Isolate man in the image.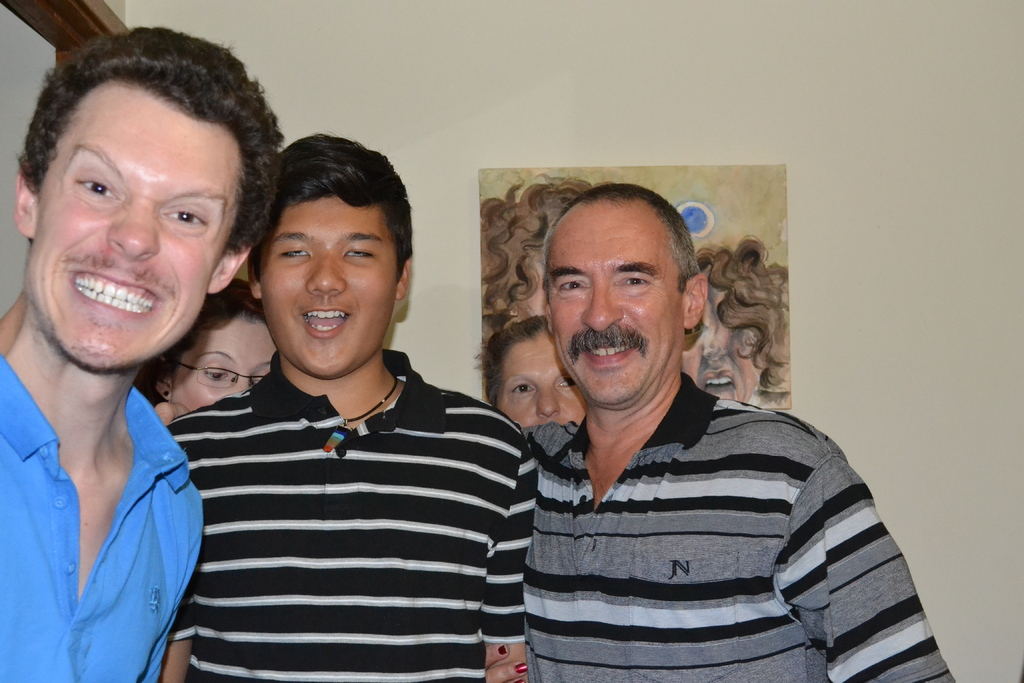
Isolated region: 468, 186, 936, 668.
